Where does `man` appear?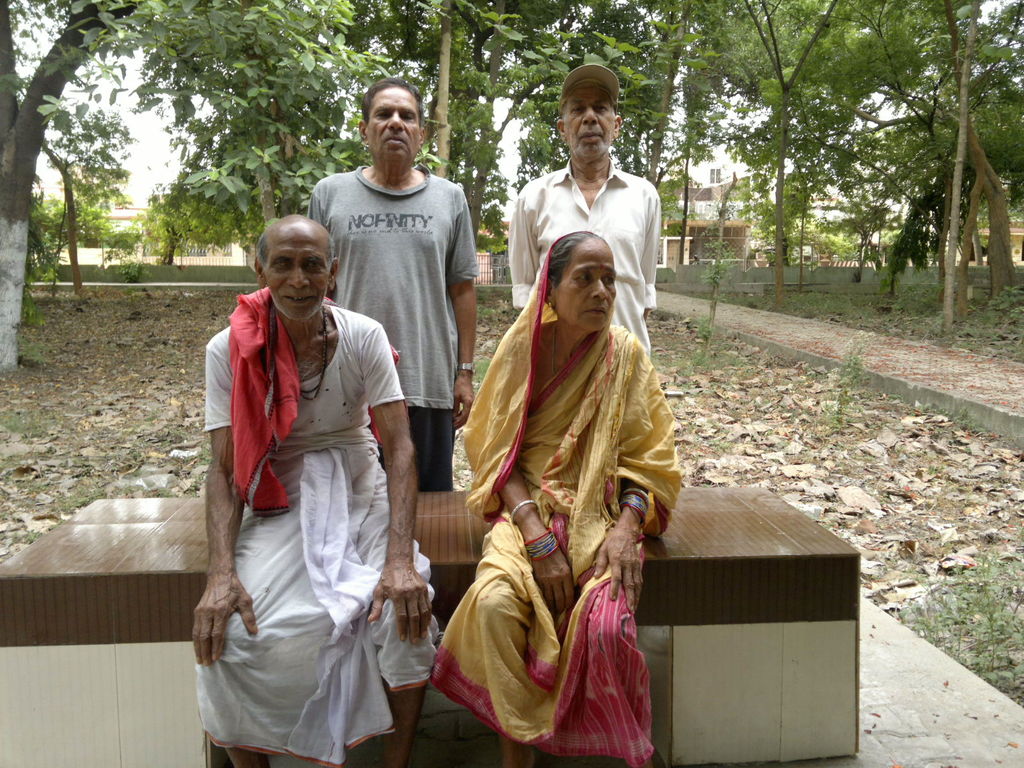
Appears at x1=505, y1=65, x2=657, y2=352.
